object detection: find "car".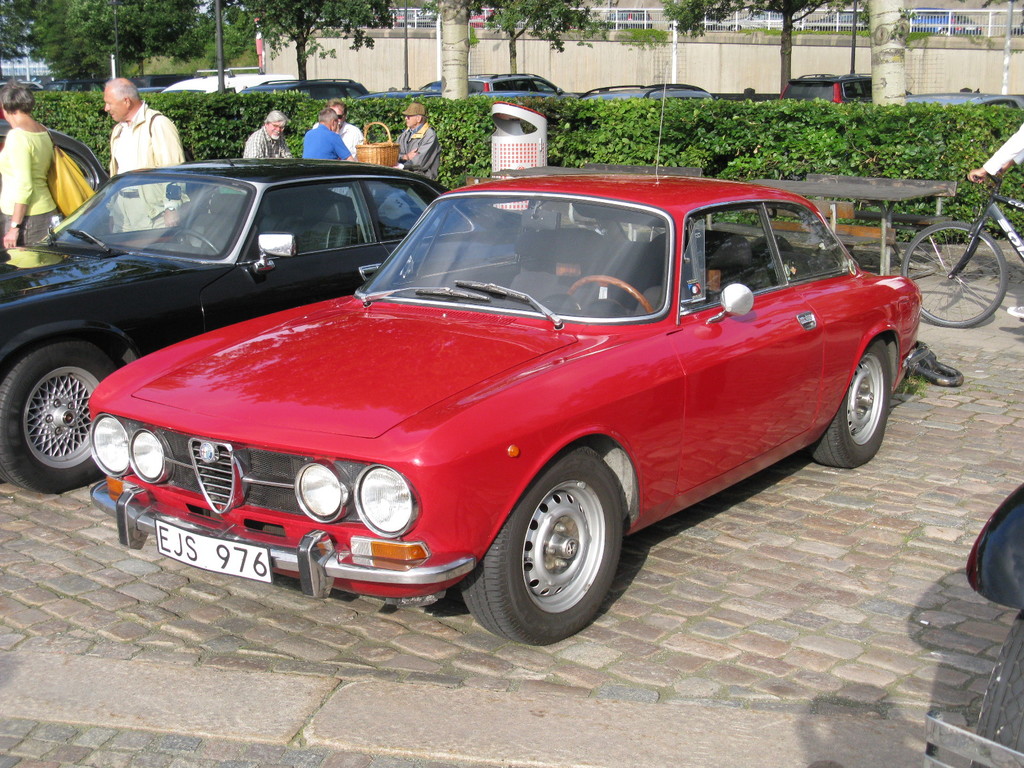
<region>0, 157, 544, 495</region>.
